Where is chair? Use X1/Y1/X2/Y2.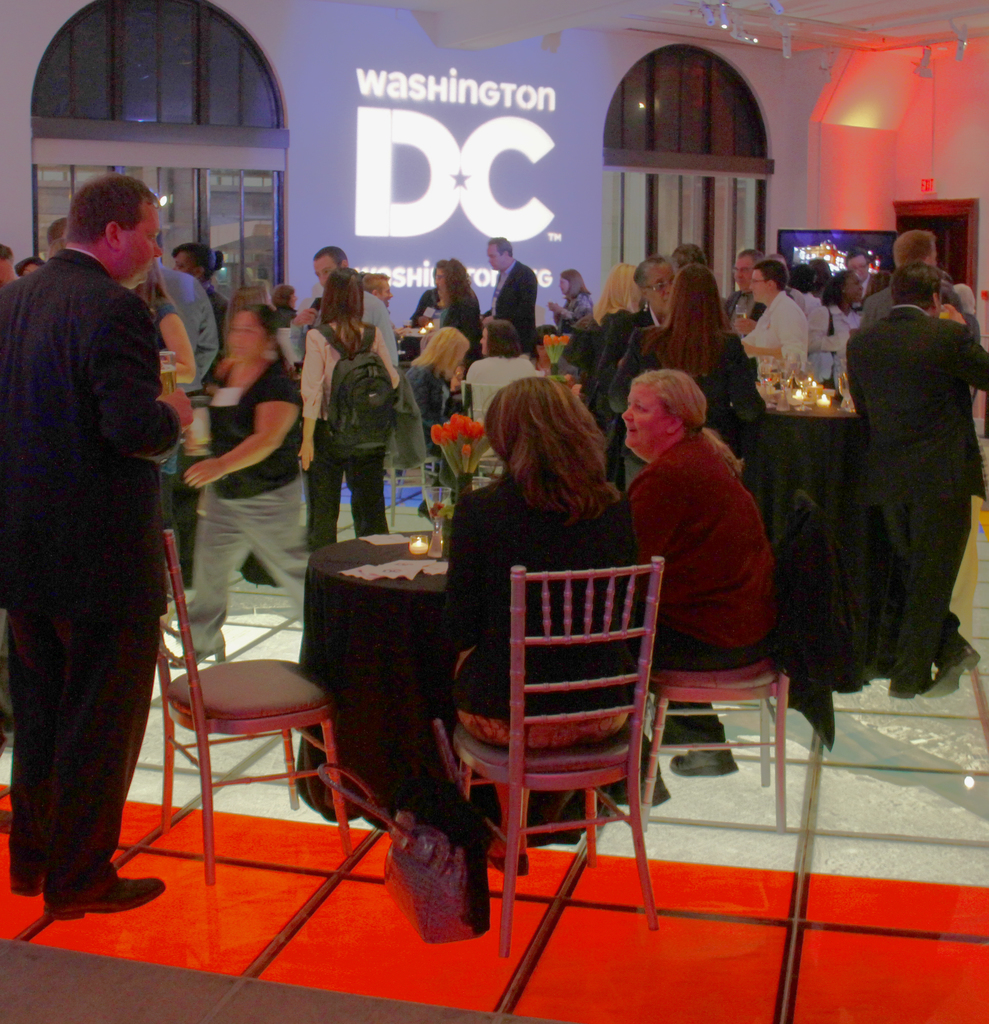
632/489/826/833.
